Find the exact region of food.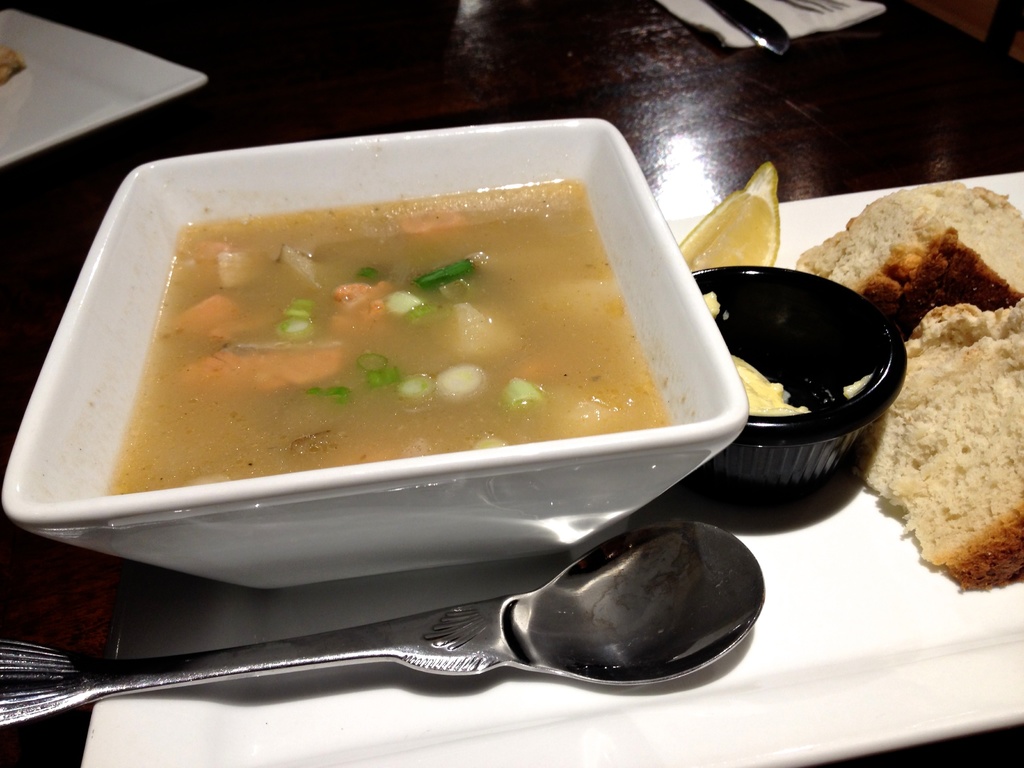
Exact region: (732, 355, 812, 420).
